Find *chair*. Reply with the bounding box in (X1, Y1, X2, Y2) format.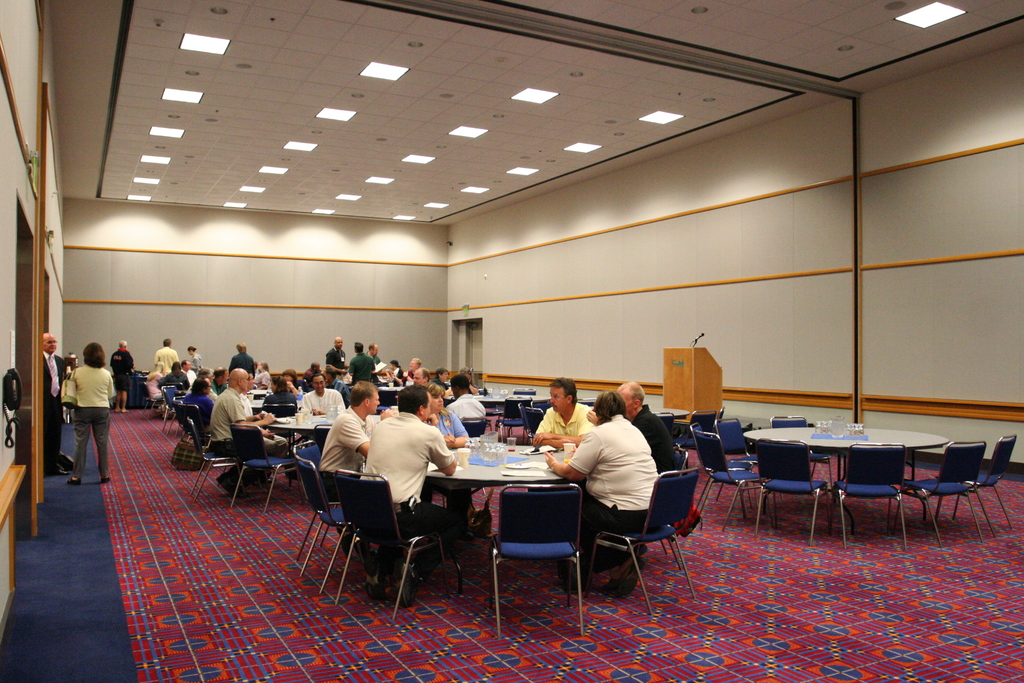
(190, 418, 258, 495).
